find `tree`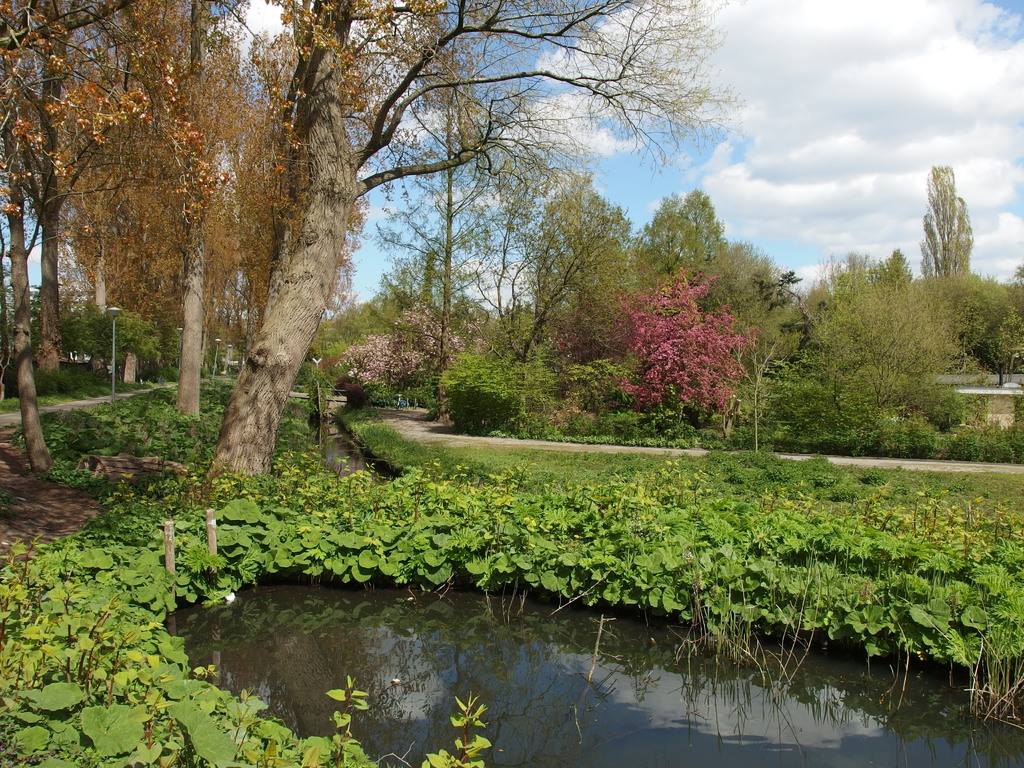
(878, 247, 911, 285)
